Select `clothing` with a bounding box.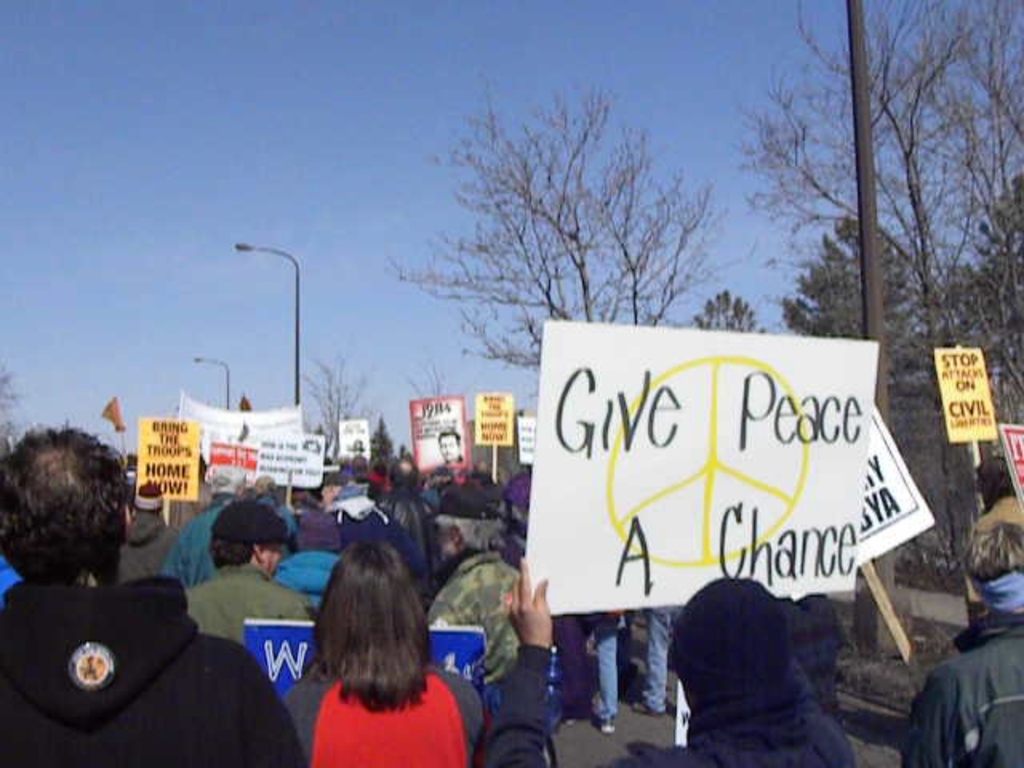
[left=334, top=514, right=434, bottom=586].
